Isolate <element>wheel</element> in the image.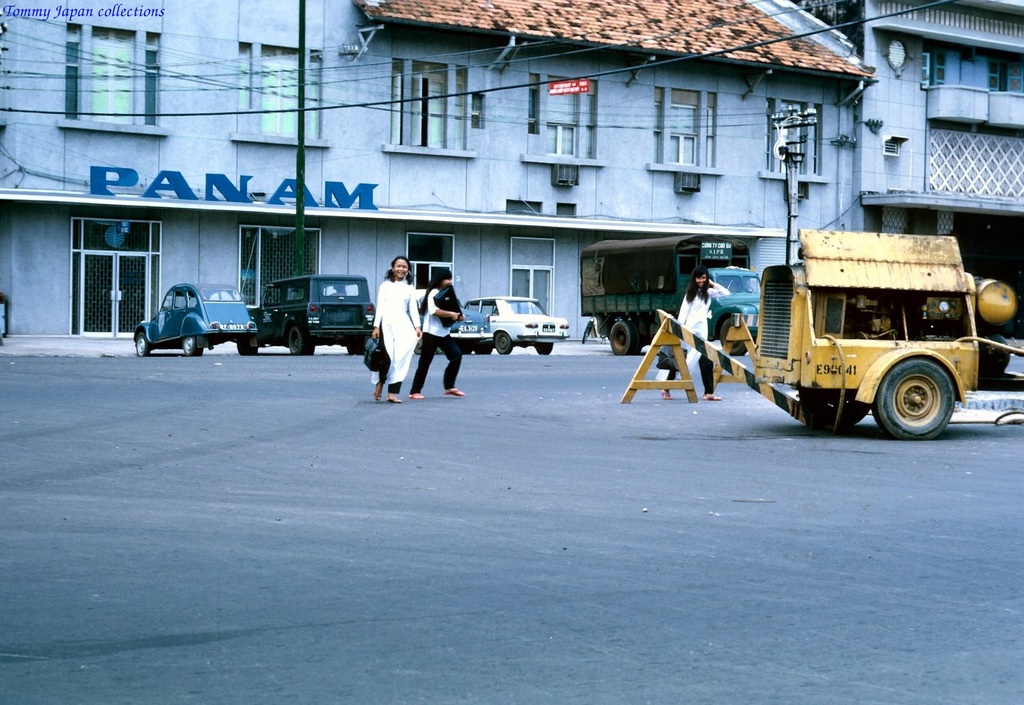
Isolated region: <box>347,339,365,355</box>.
